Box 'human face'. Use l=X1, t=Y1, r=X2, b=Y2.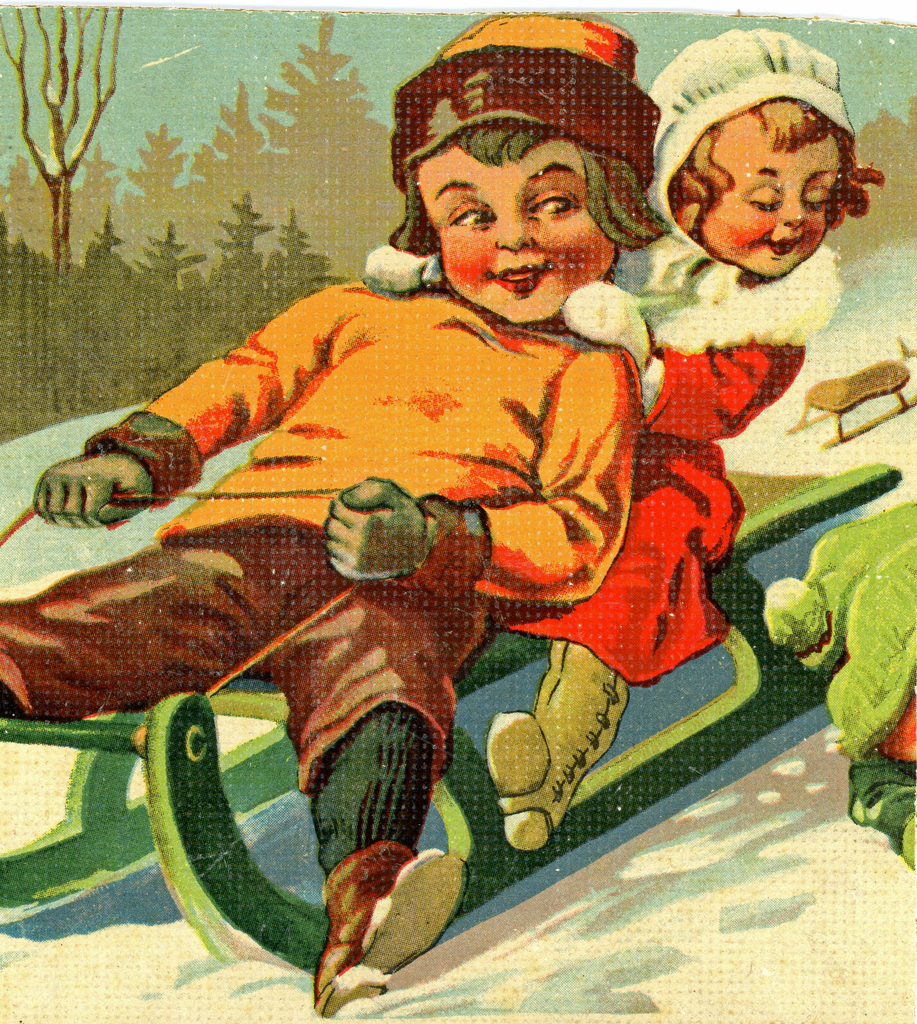
l=408, t=129, r=618, b=325.
